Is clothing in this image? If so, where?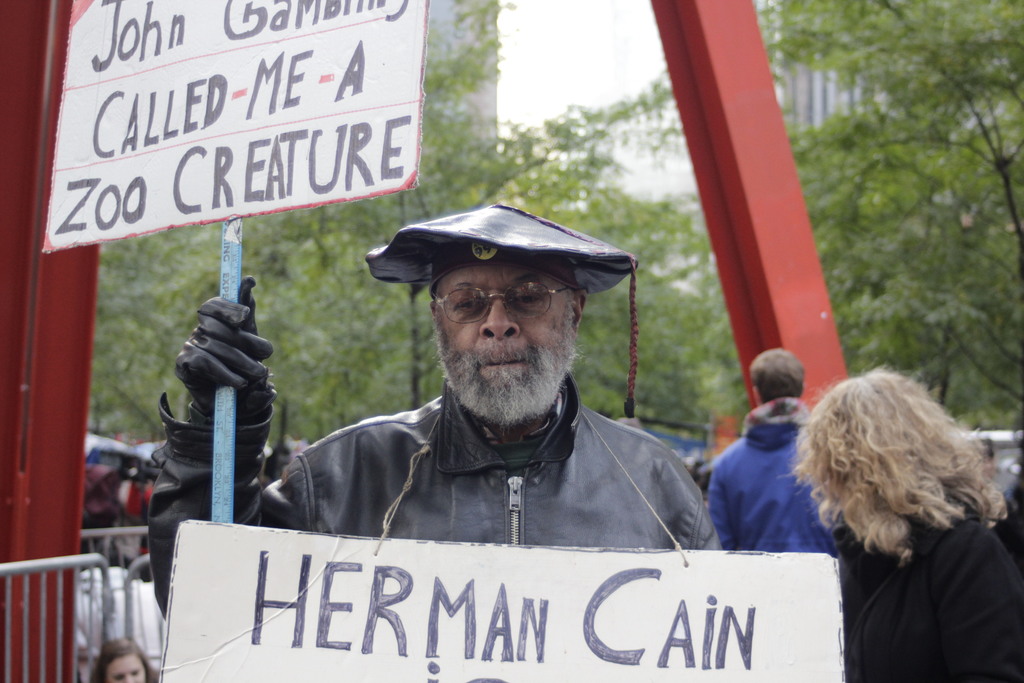
Yes, at [713,398,842,563].
